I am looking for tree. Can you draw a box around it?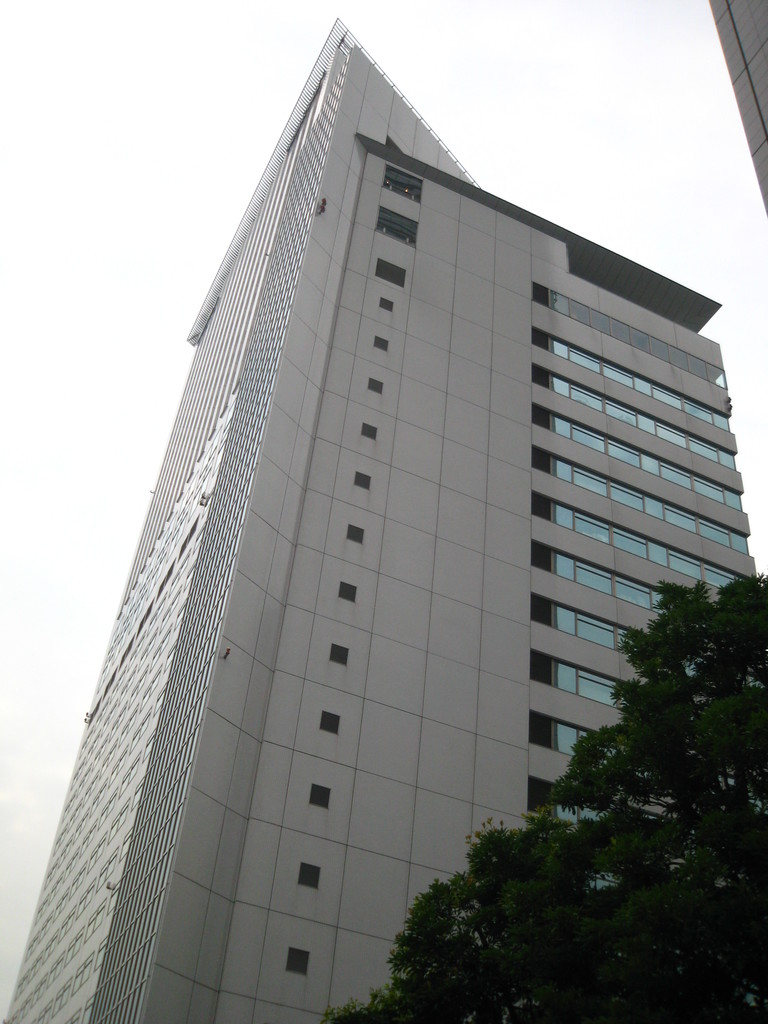
Sure, the bounding box is bbox=(324, 580, 767, 1023).
